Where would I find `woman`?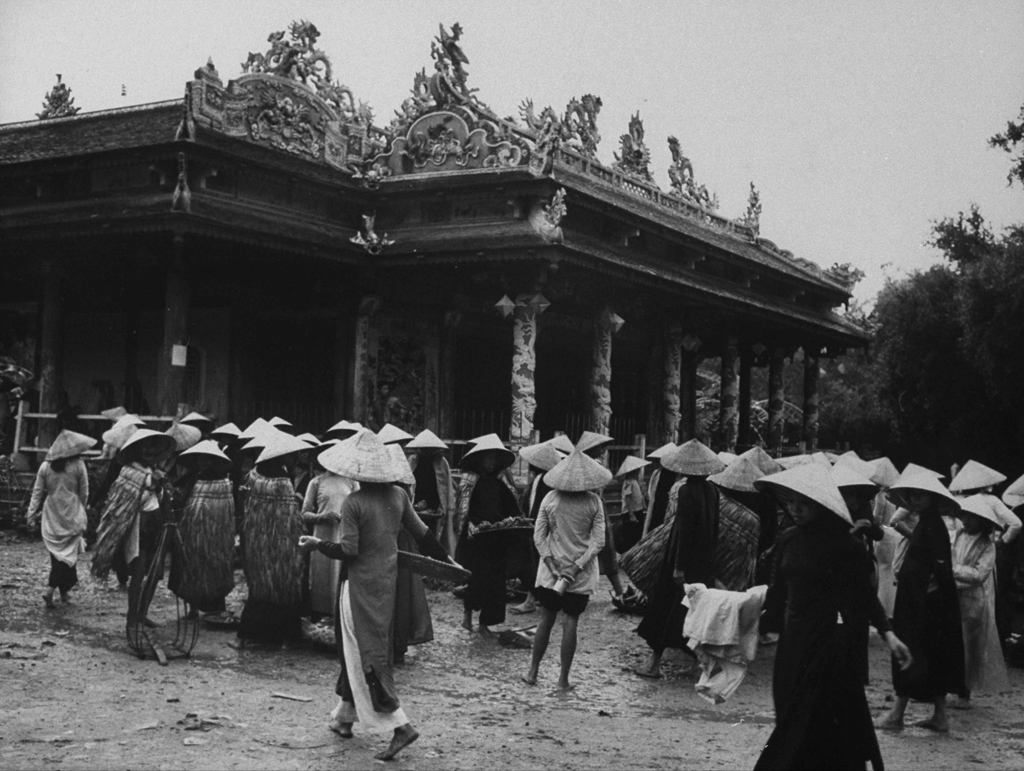
At (298, 432, 454, 756).
